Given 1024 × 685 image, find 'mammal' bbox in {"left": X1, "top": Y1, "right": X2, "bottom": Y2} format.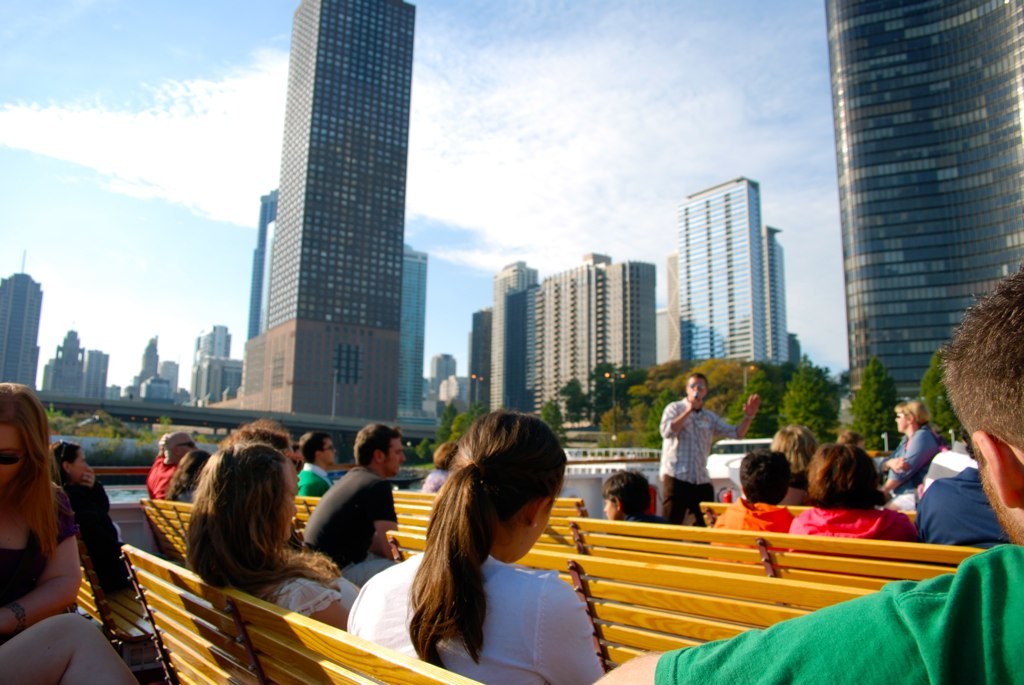
{"left": 878, "top": 398, "right": 952, "bottom": 489}.
